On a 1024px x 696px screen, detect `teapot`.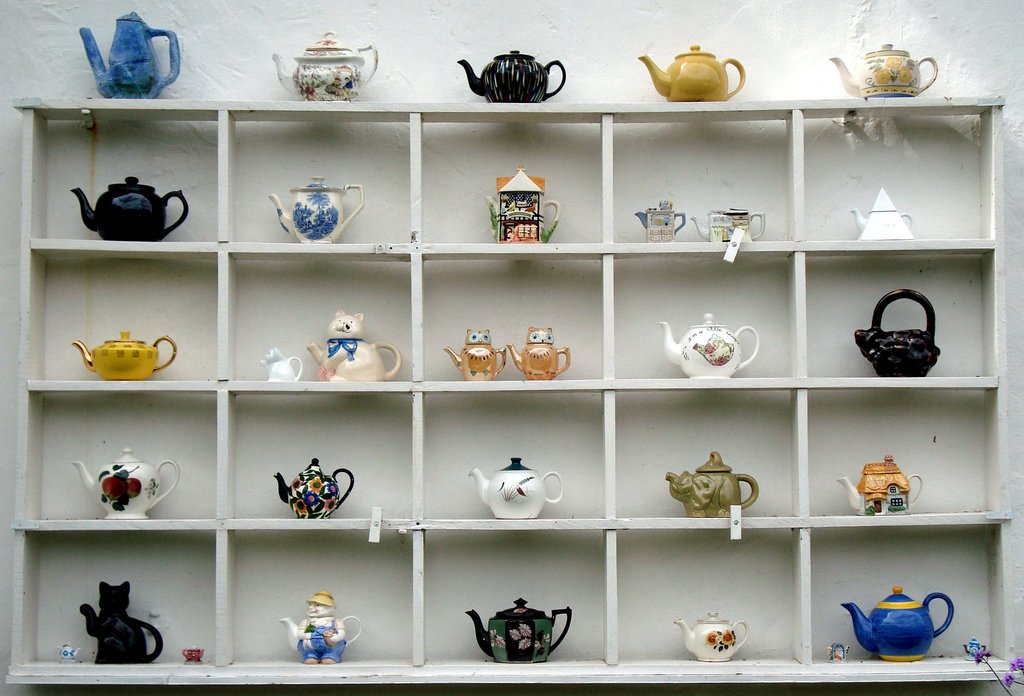
Rect(960, 640, 986, 659).
